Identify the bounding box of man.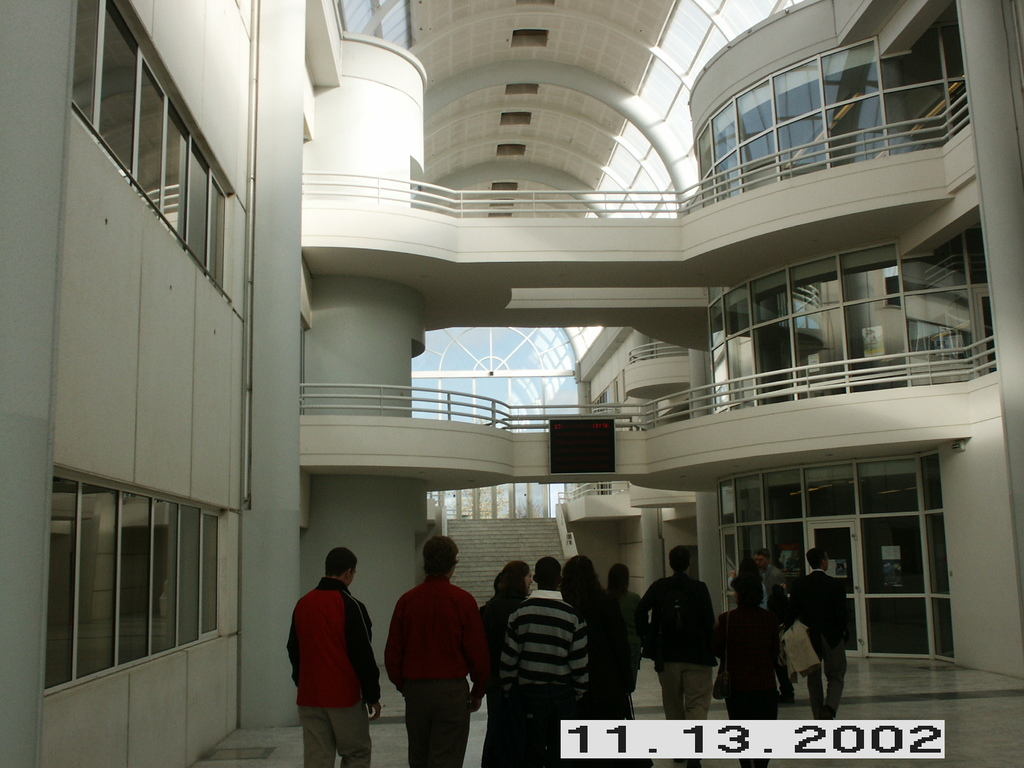
rect(500, 554, 589, 767).
